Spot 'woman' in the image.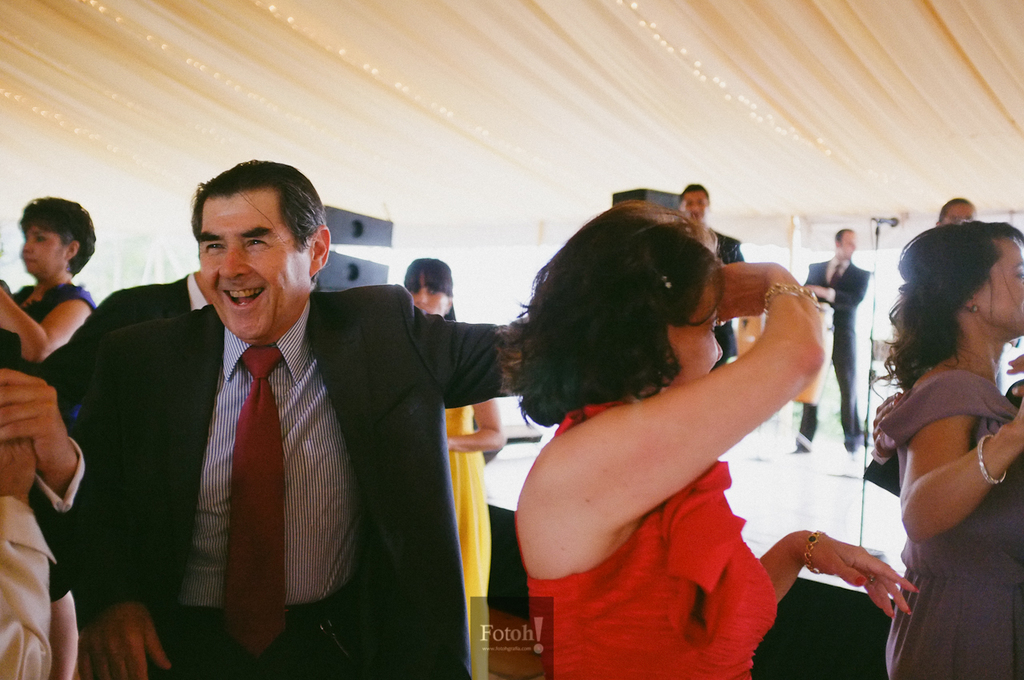
'woman' found at crop(0, 195, 103, 679).
